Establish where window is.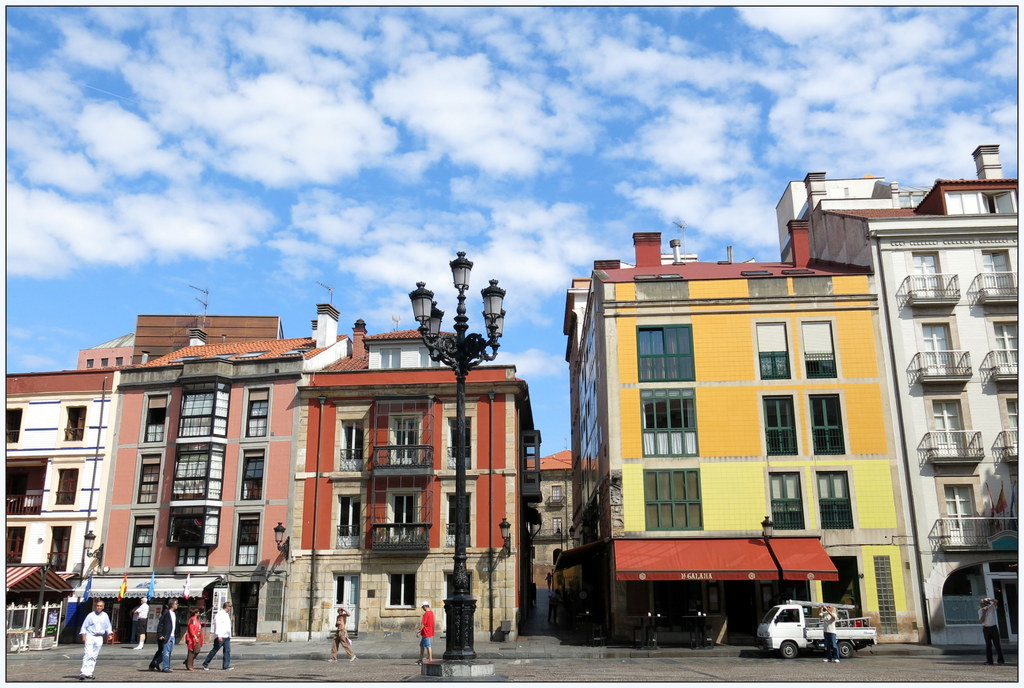
Established at bbox(801, 322, 837, 382).
